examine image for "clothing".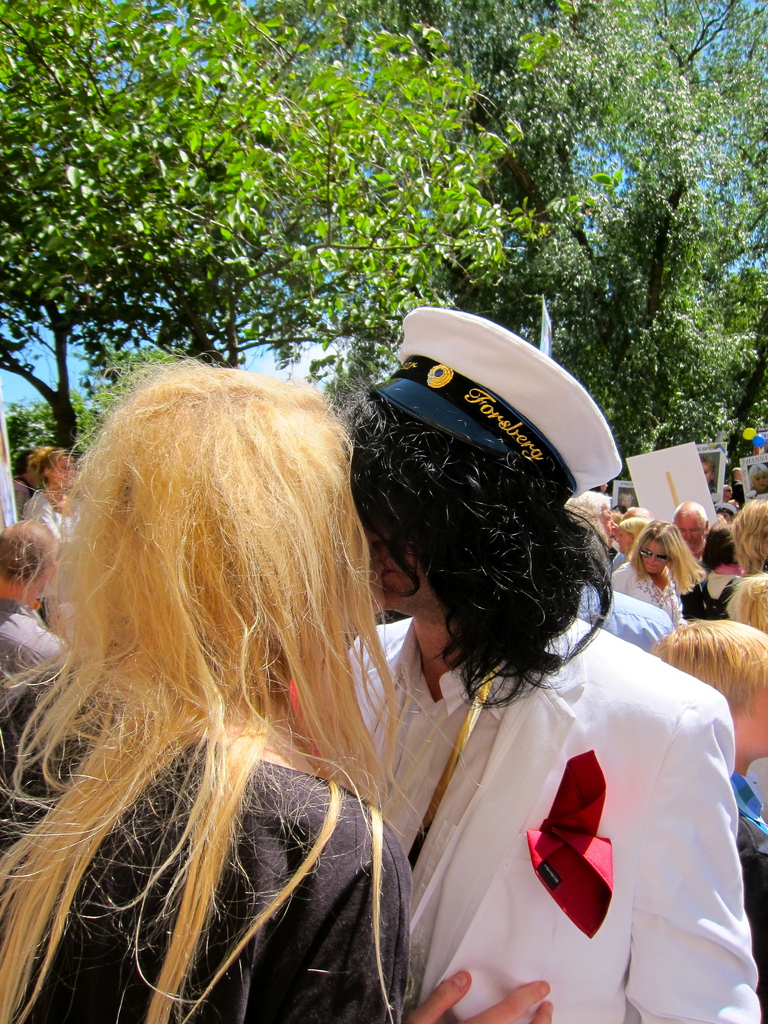
Examination result: locate(576, 582, 674, 655).
